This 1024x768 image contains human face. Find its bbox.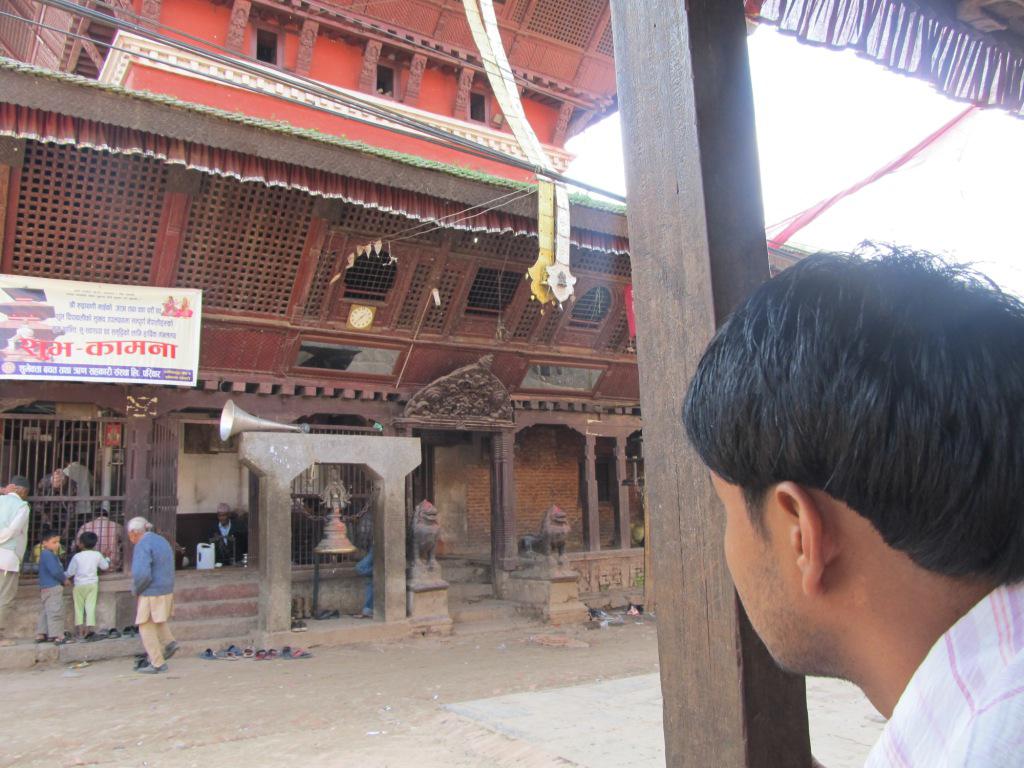
(48,537,59,553).
